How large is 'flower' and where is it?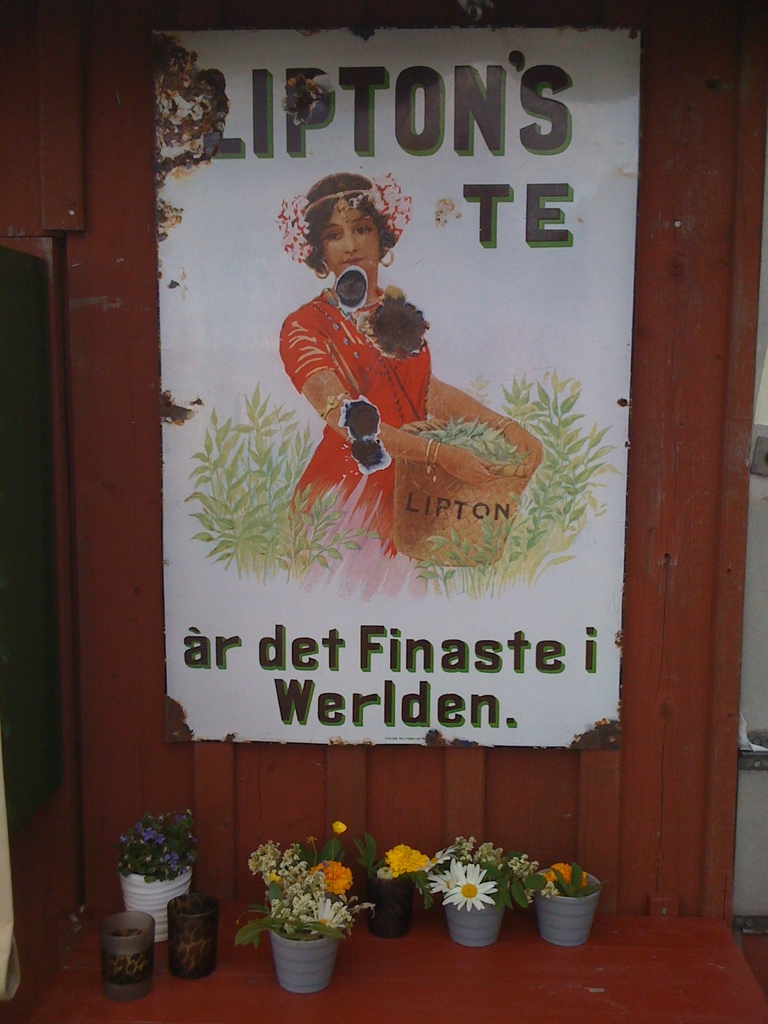
Bounding box: select_region(248, 833, 313, 886).
